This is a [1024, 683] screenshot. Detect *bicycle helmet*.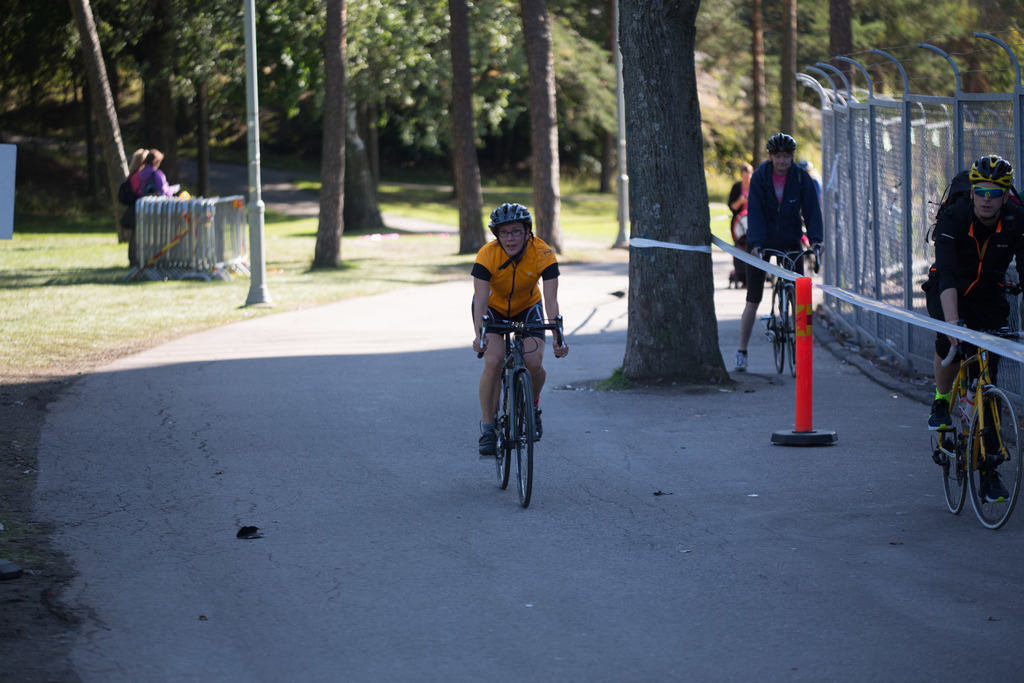
<bbox>490, 202, 534, 272</bbox>.
